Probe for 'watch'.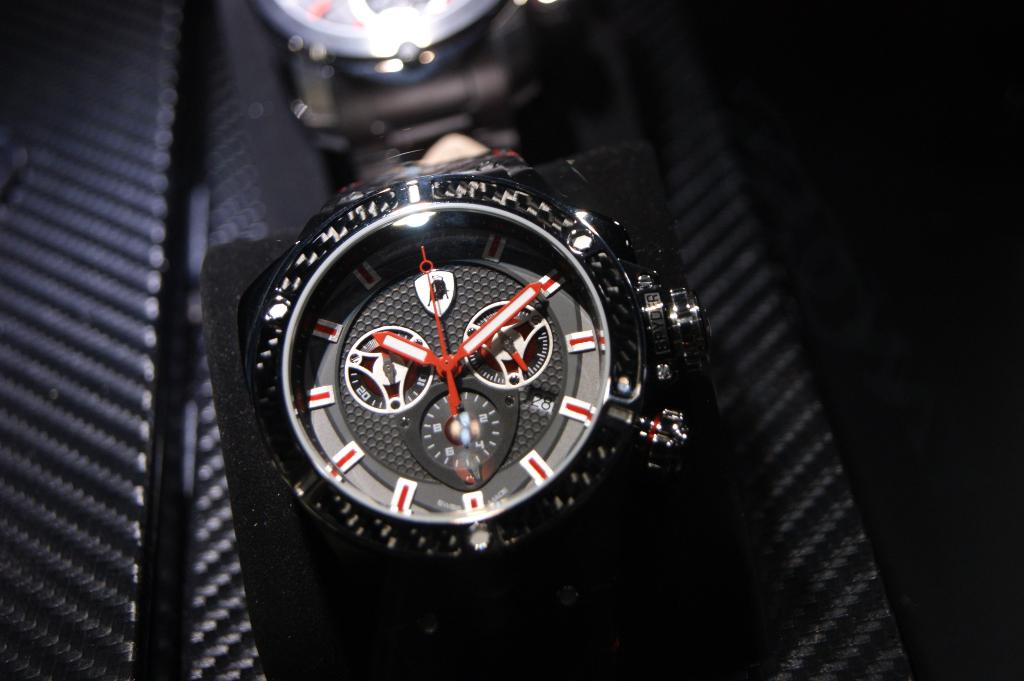
Probe result: x1=246, y1=167, x2=705, y2=592.
